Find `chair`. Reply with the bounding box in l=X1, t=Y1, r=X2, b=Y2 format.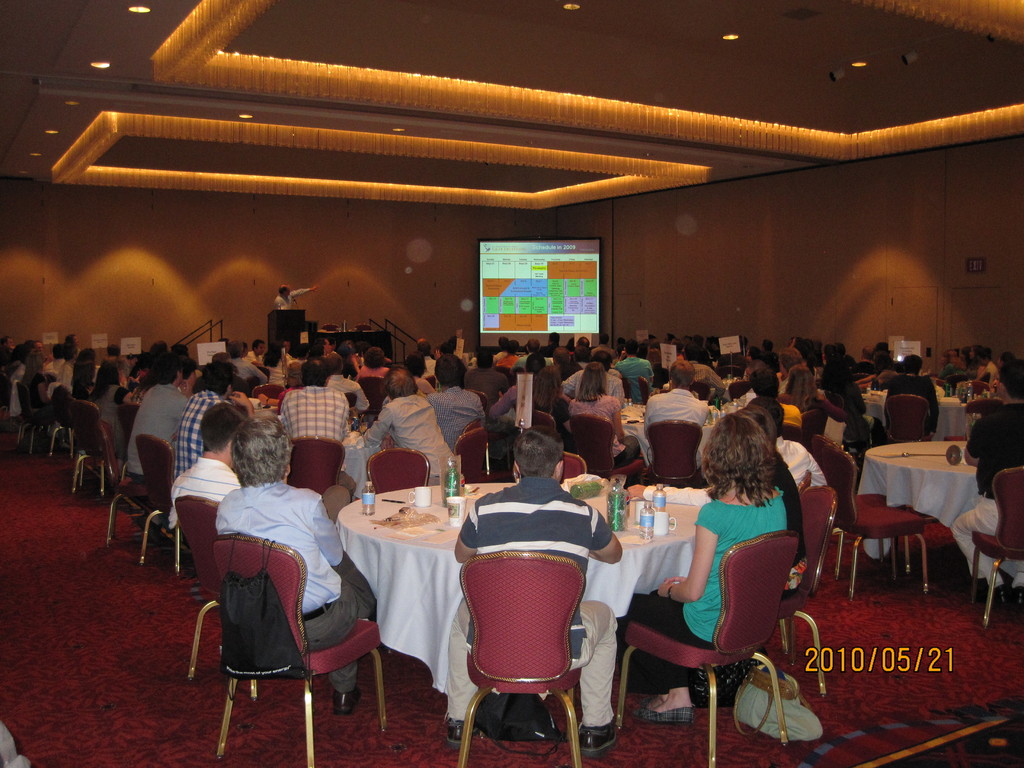
l=362, t=372, r=390, b=417.
